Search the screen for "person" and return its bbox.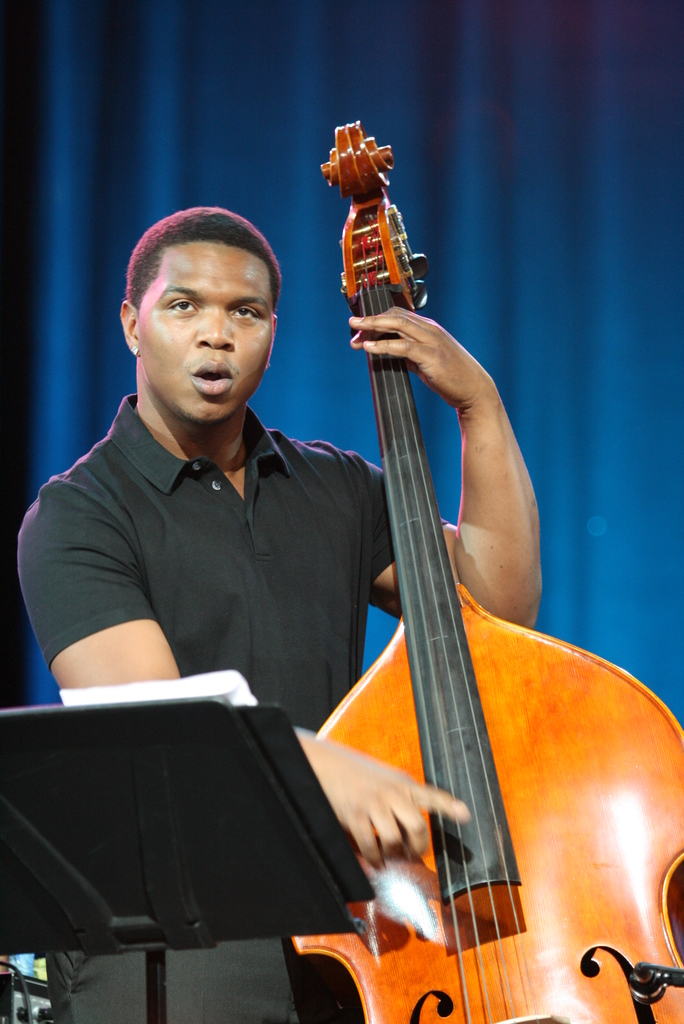
Found: 19 202 539 864.
